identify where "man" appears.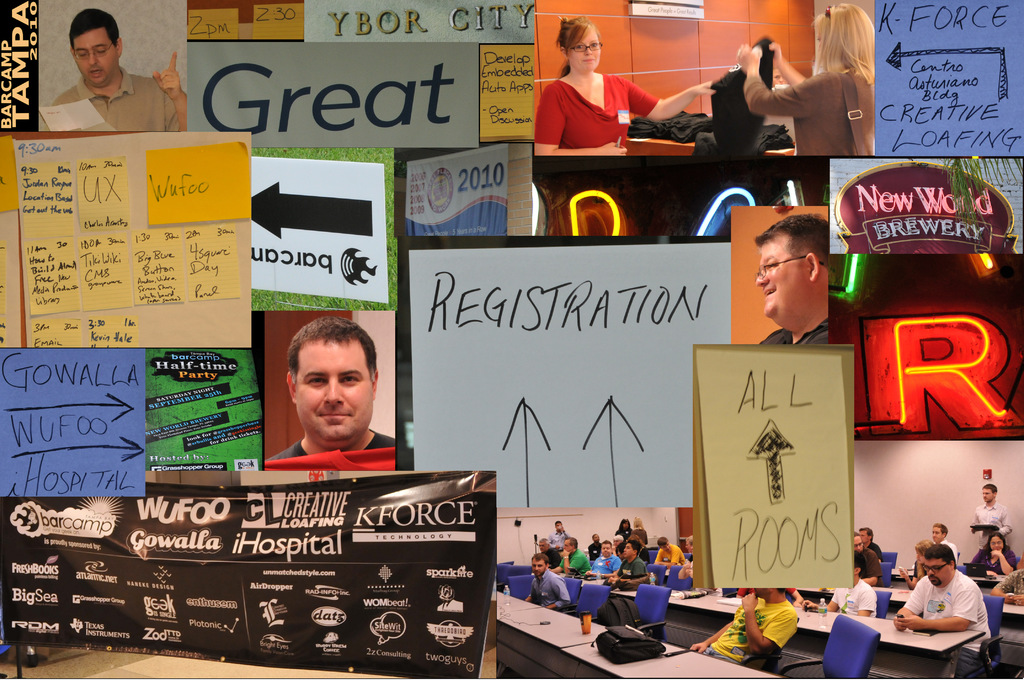
Appears at select_region(653, 535, 685, 559).
